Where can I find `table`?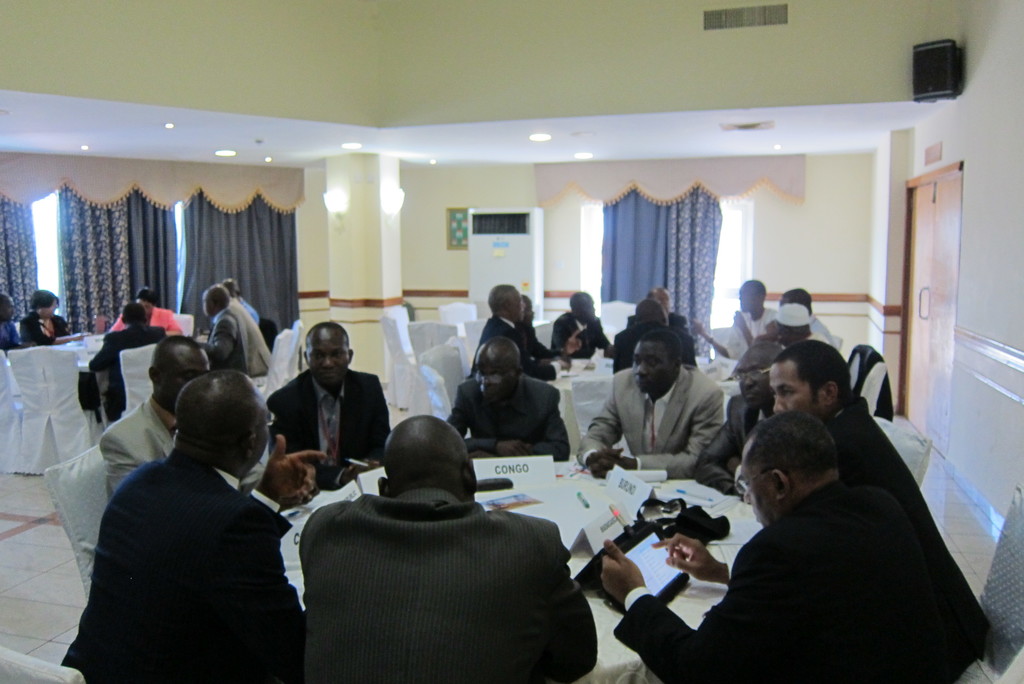
You can find it at <bbox>292, 461, 754, 646</bbox>.
